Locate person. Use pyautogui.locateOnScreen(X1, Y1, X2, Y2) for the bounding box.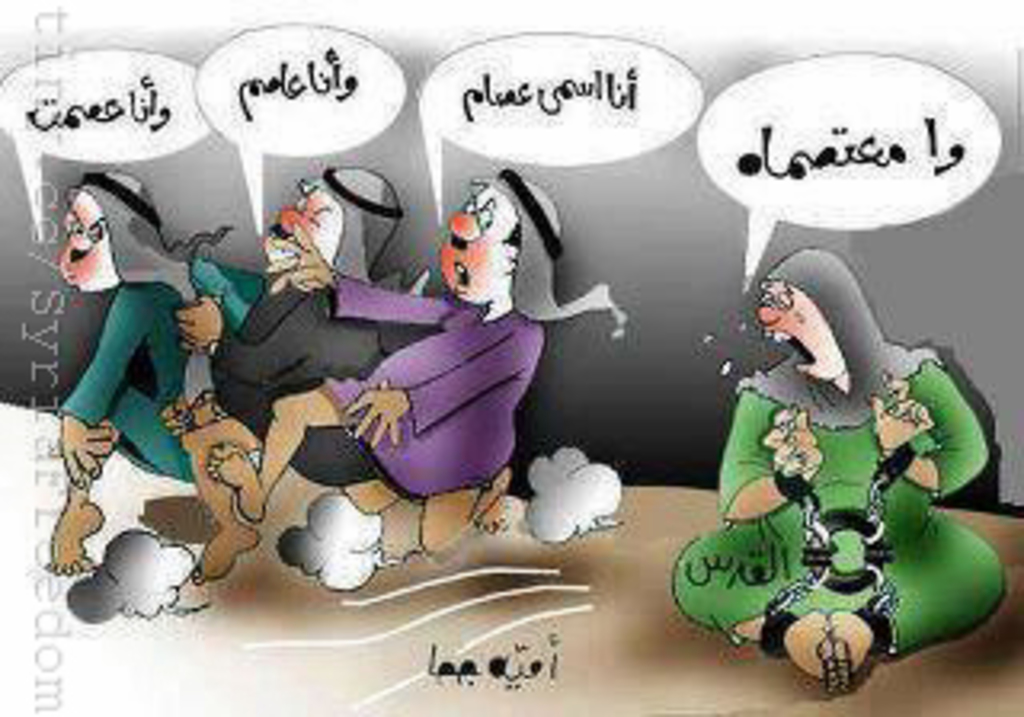
pyautogui.locateOnScreen(198, 170, 403, 579).
